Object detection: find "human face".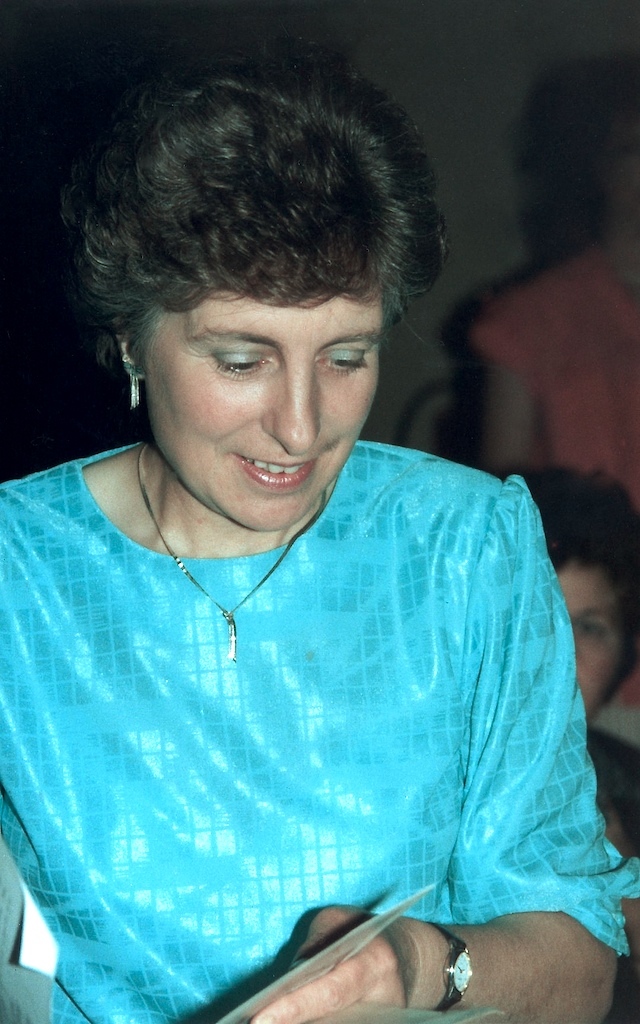
BBox(149, 296, 383, 535).
